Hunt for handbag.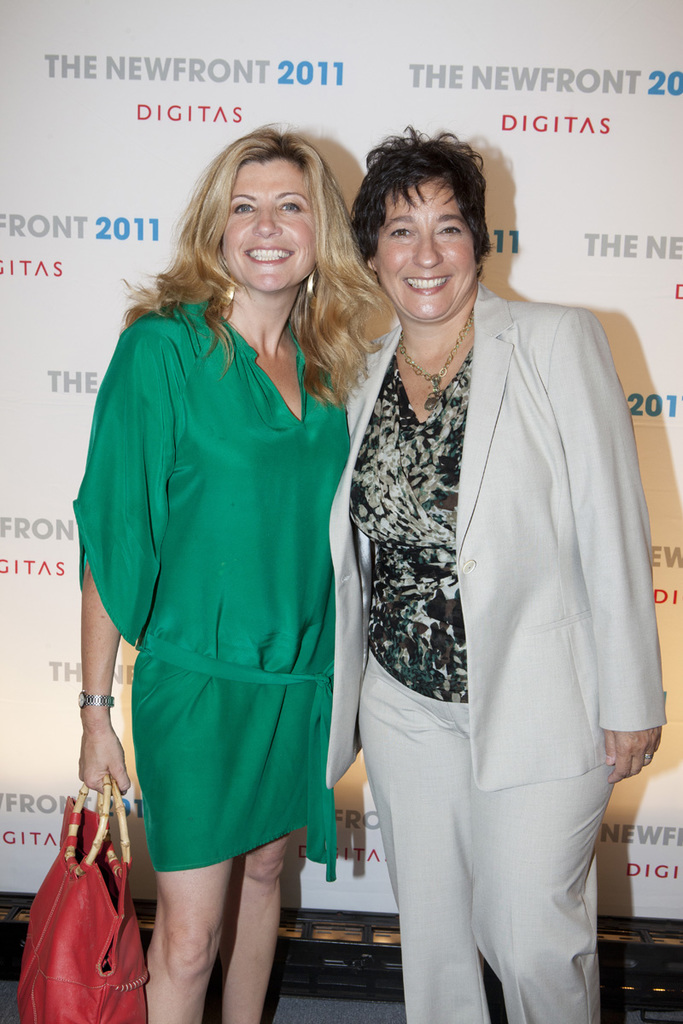
Hunted down at (15, 757, 157, 1023).
